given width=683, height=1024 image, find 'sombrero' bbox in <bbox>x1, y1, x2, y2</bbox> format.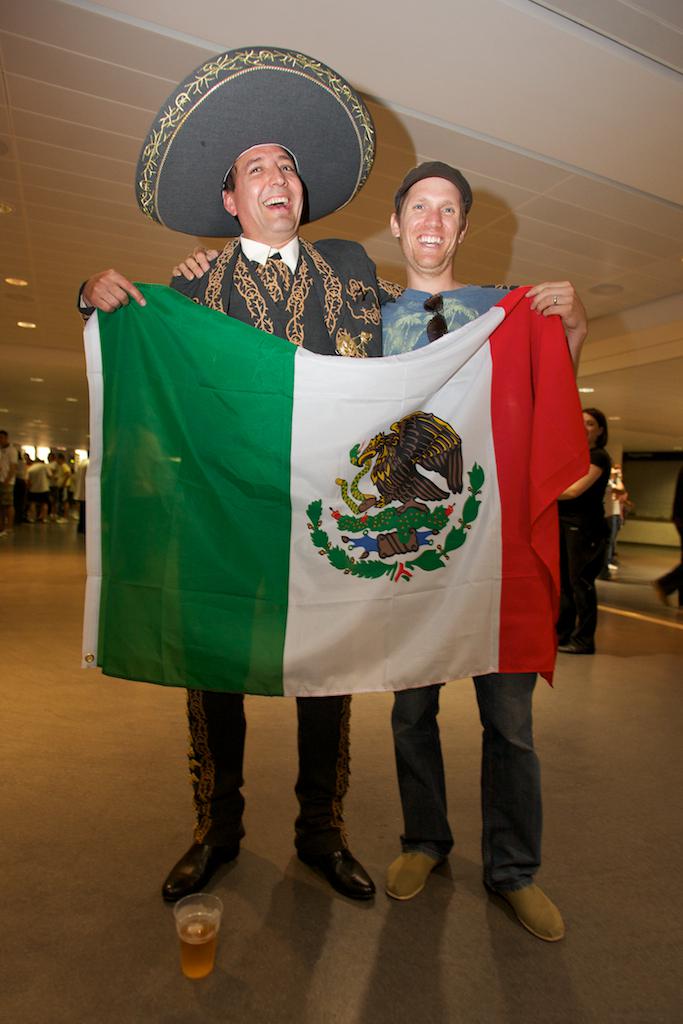
<bbox>130, 53, 388, 266</bbox>.
